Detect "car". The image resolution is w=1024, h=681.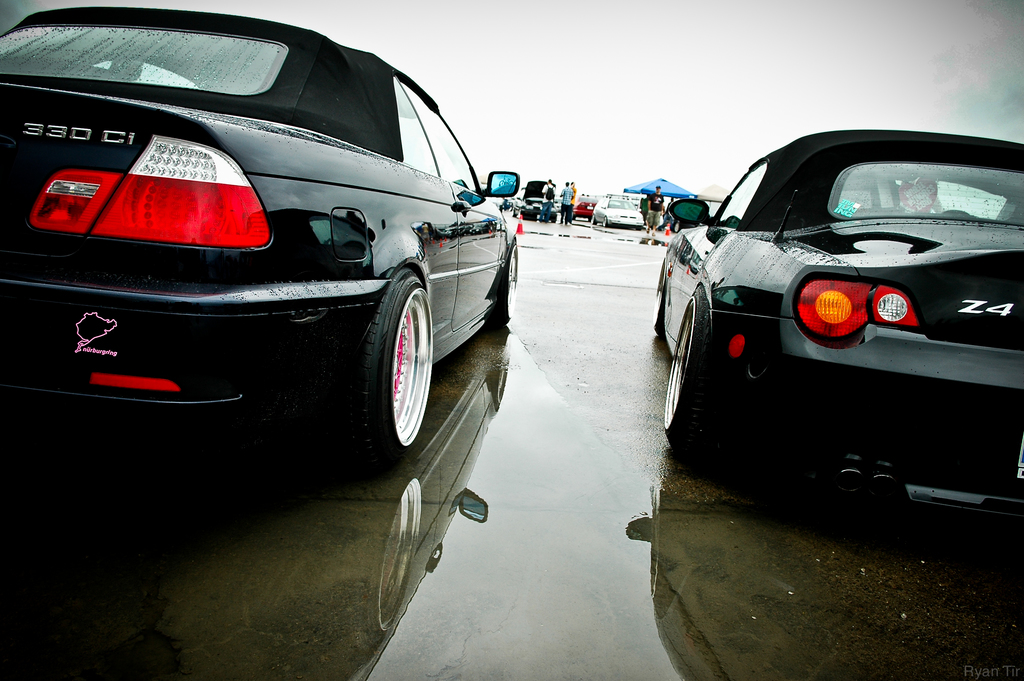
[x1=6, y1=0, x2=520, y2=456].
